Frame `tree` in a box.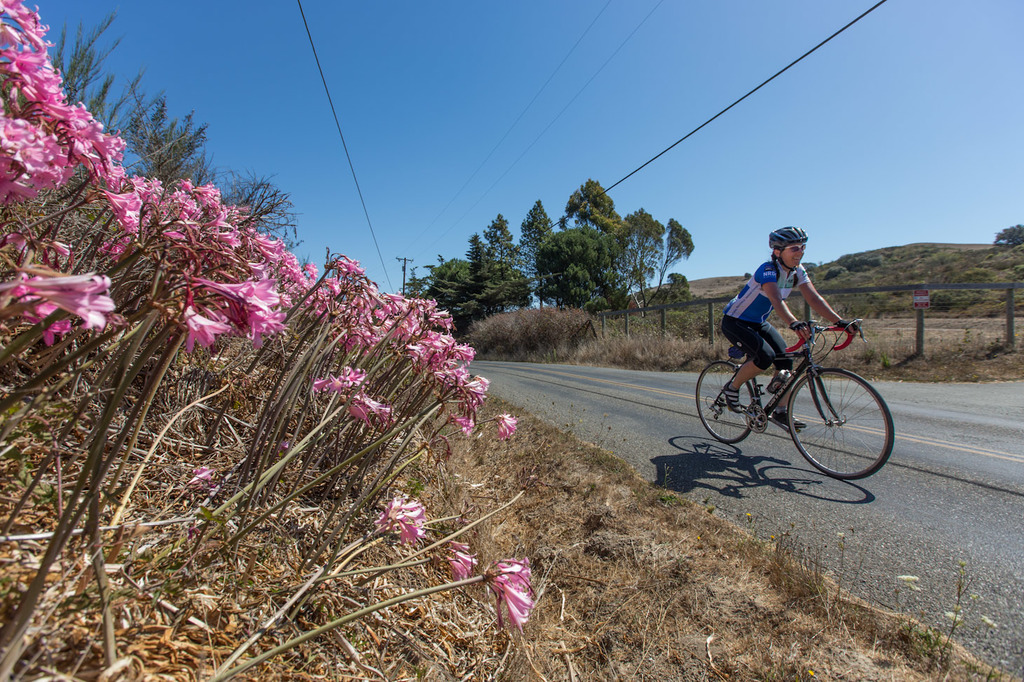
472/198/560/309.
